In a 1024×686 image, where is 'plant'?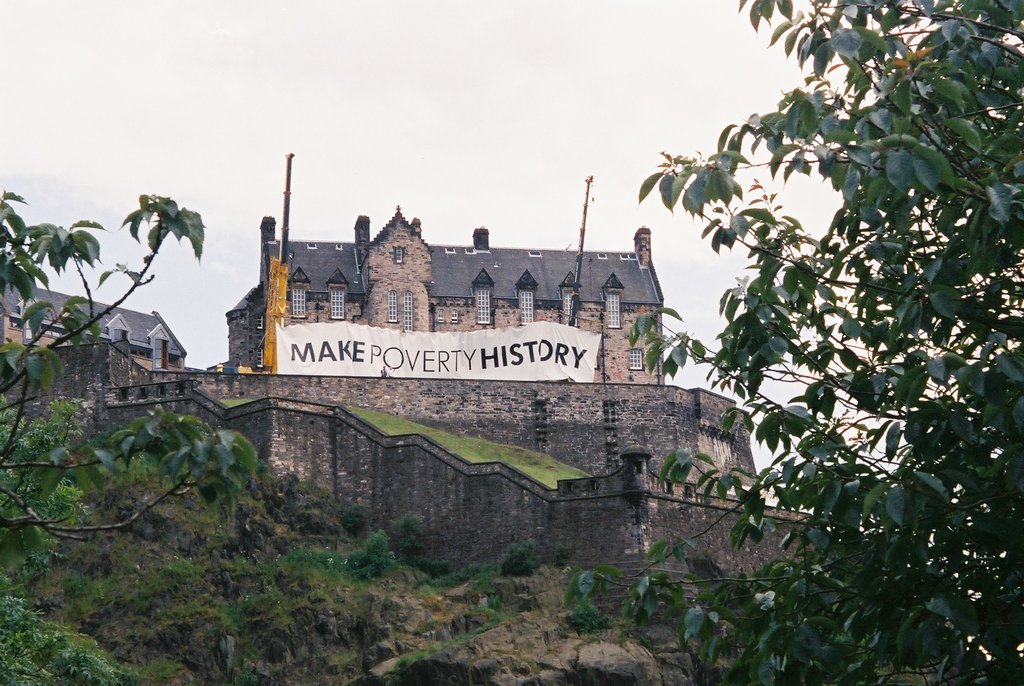
529:605:554:622.
